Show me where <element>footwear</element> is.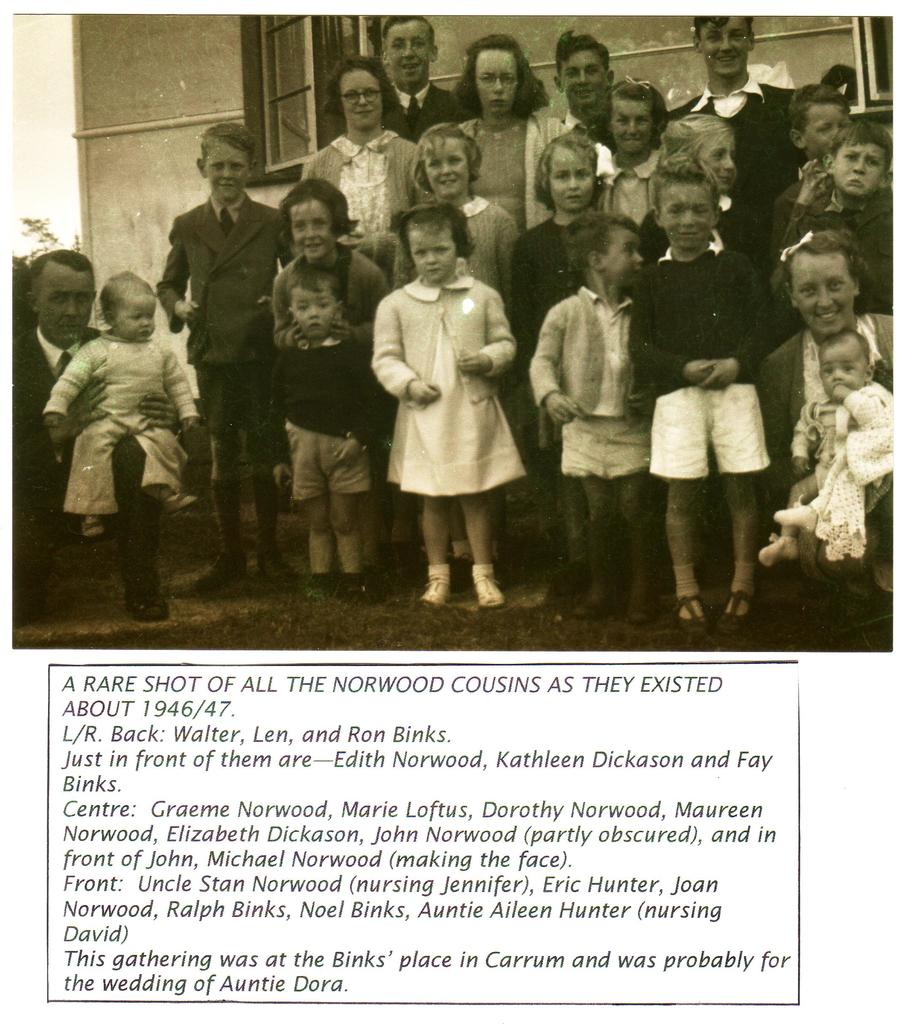
<element>footwear</element> is at l=309, t=571, r=364, b=603.
